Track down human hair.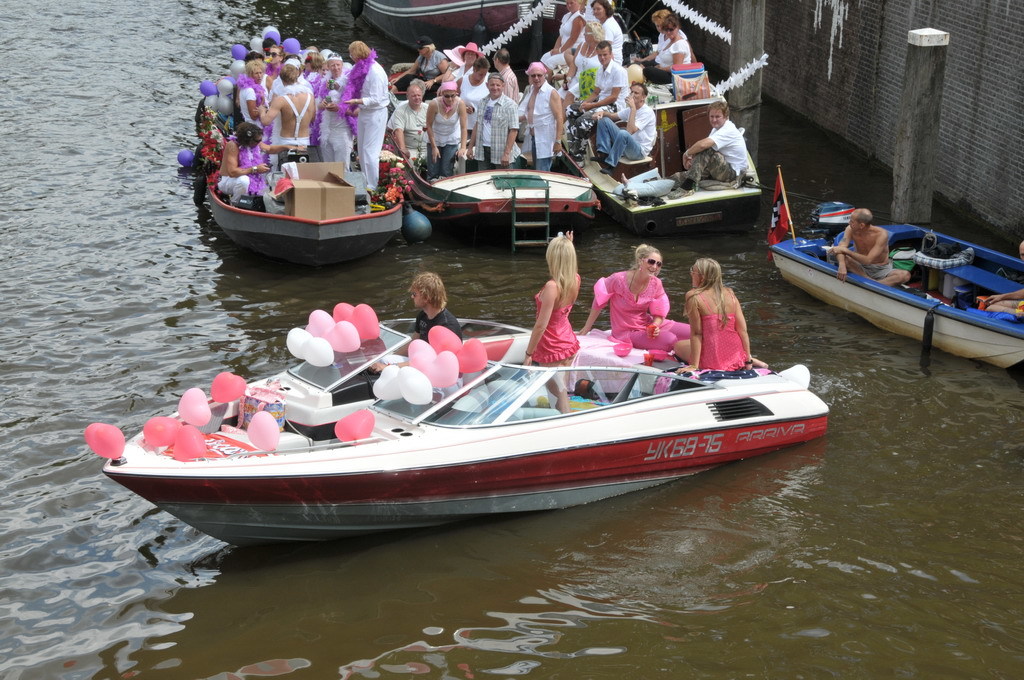
Tracked to bbox=(275, 58, 303, 87).
